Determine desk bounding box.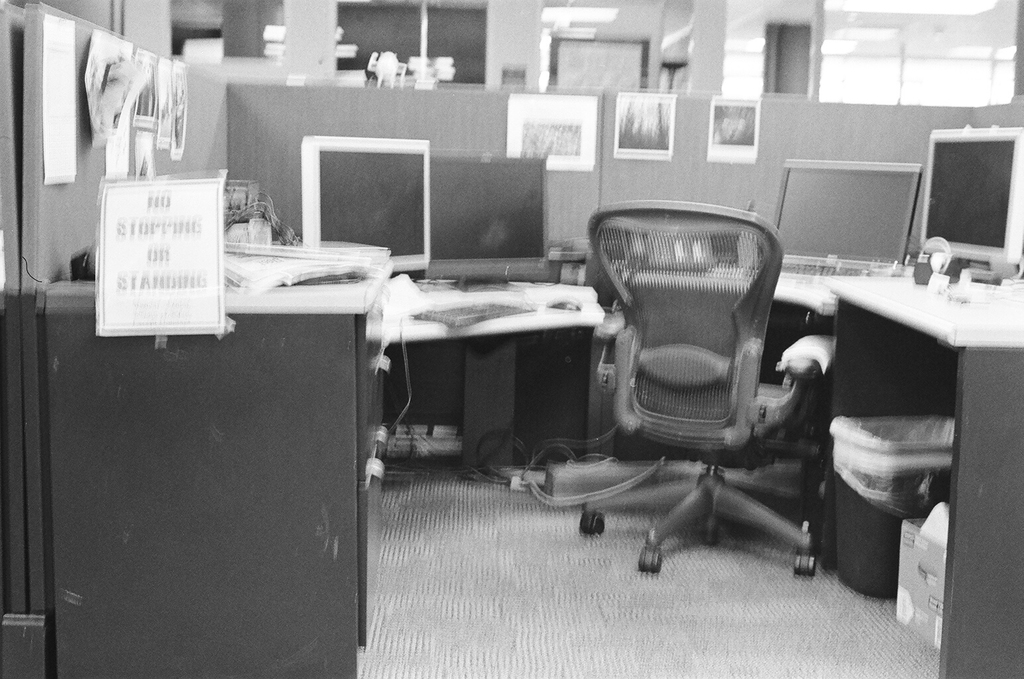
Determined: BBox(60, 209, 863, 642).
